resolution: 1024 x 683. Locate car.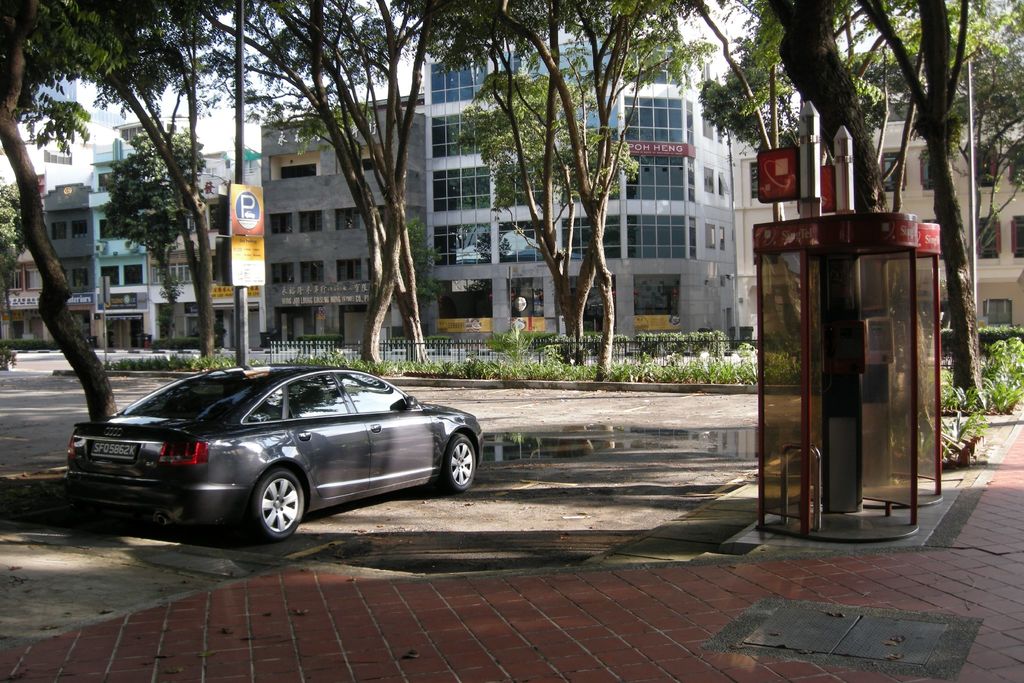
59,358,477,552.
